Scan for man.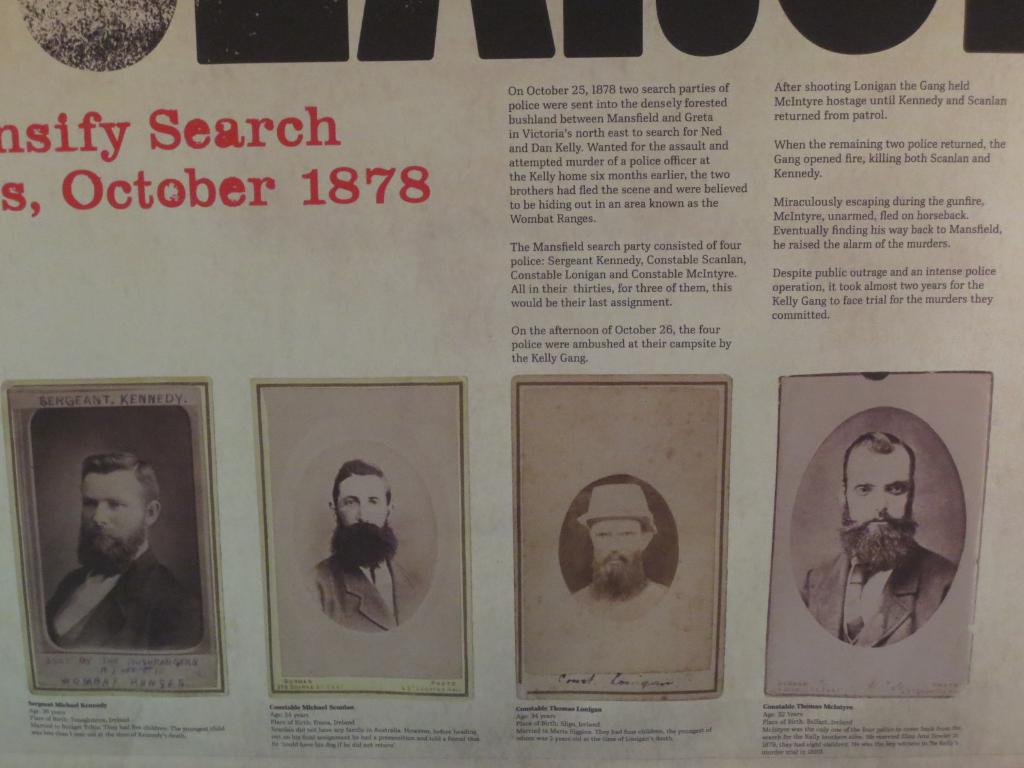
Scan result: (43,430,190,673).
